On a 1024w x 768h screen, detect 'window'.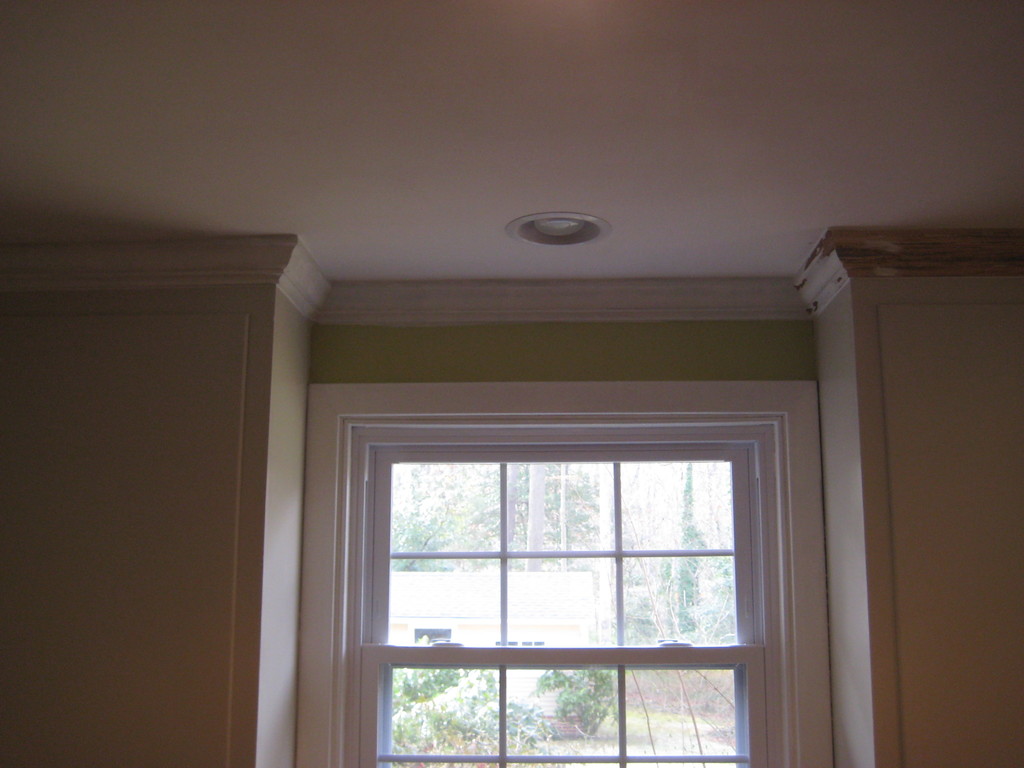
<region>312, 394, 801, 729</region>.
